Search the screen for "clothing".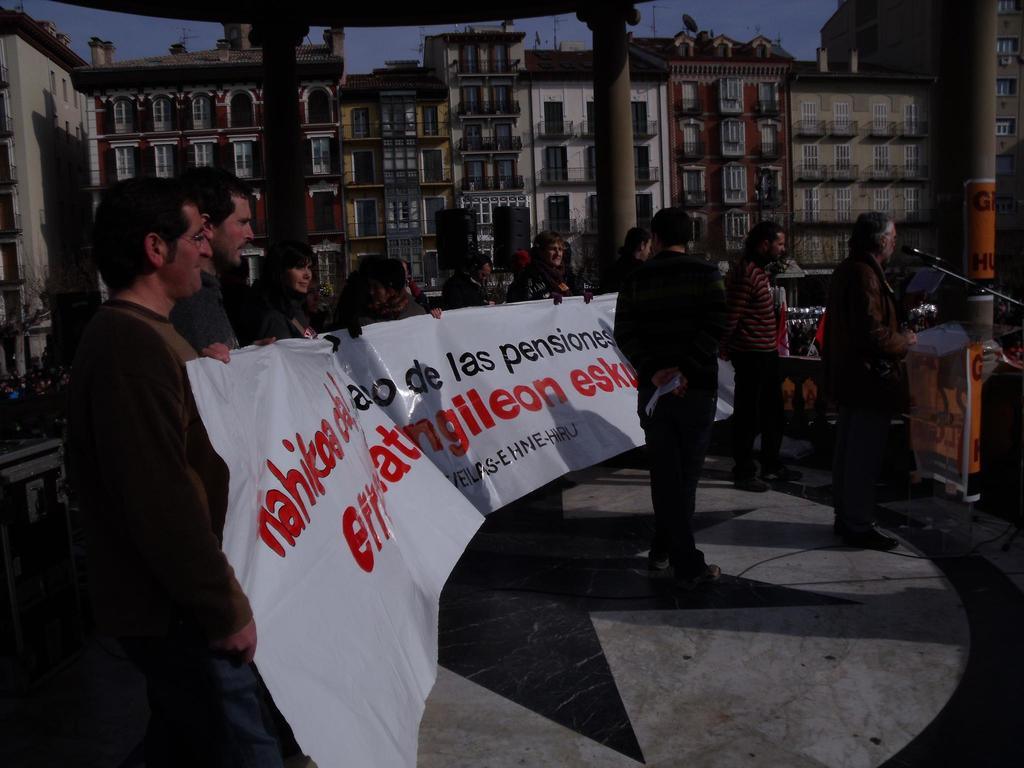
Found at {"left": 607, "top": 216, "right": 737, "bottom": 569}.
